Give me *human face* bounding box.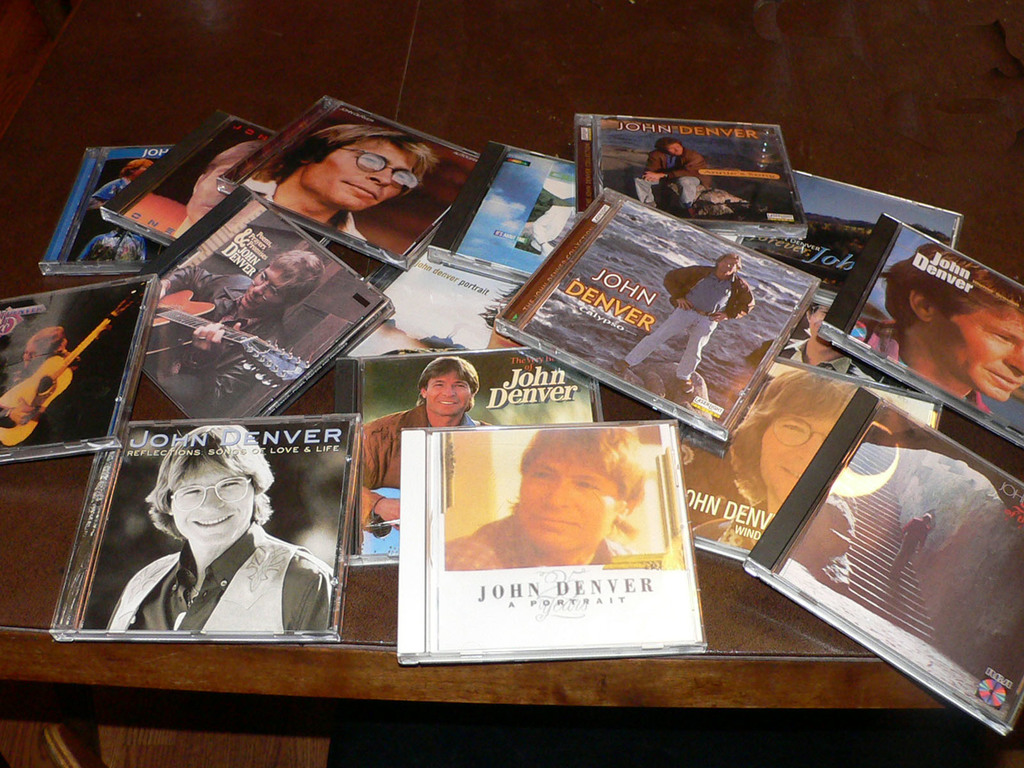
box=[243, 266, 289, 312].
